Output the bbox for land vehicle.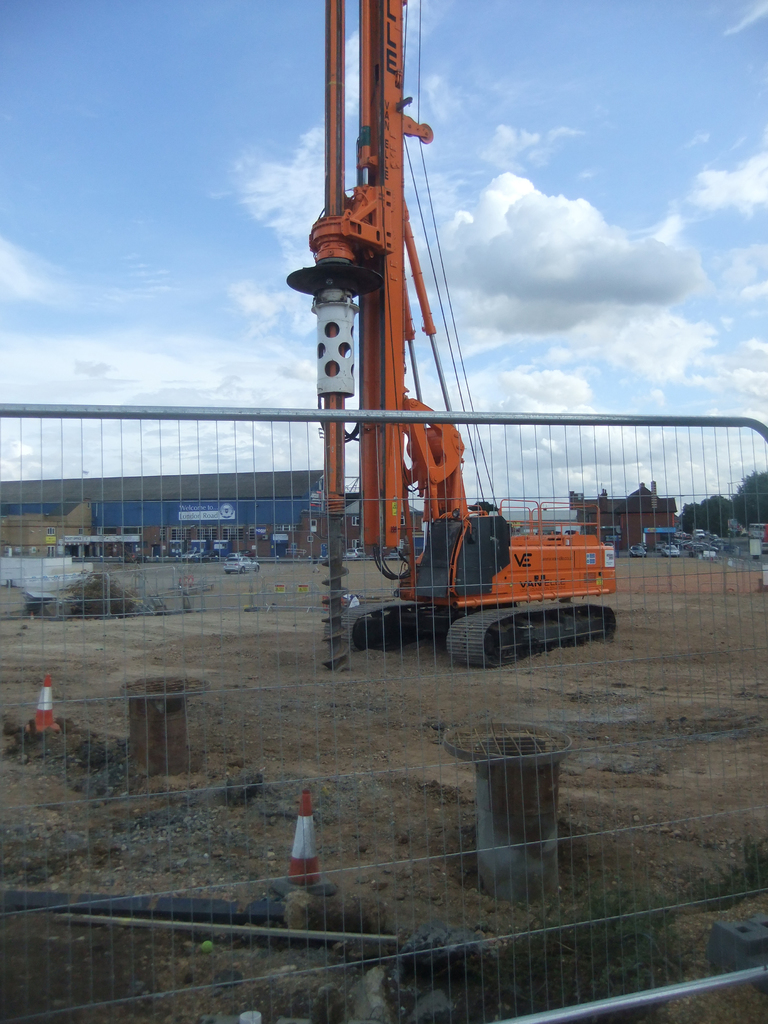
[655,542,660,549].
